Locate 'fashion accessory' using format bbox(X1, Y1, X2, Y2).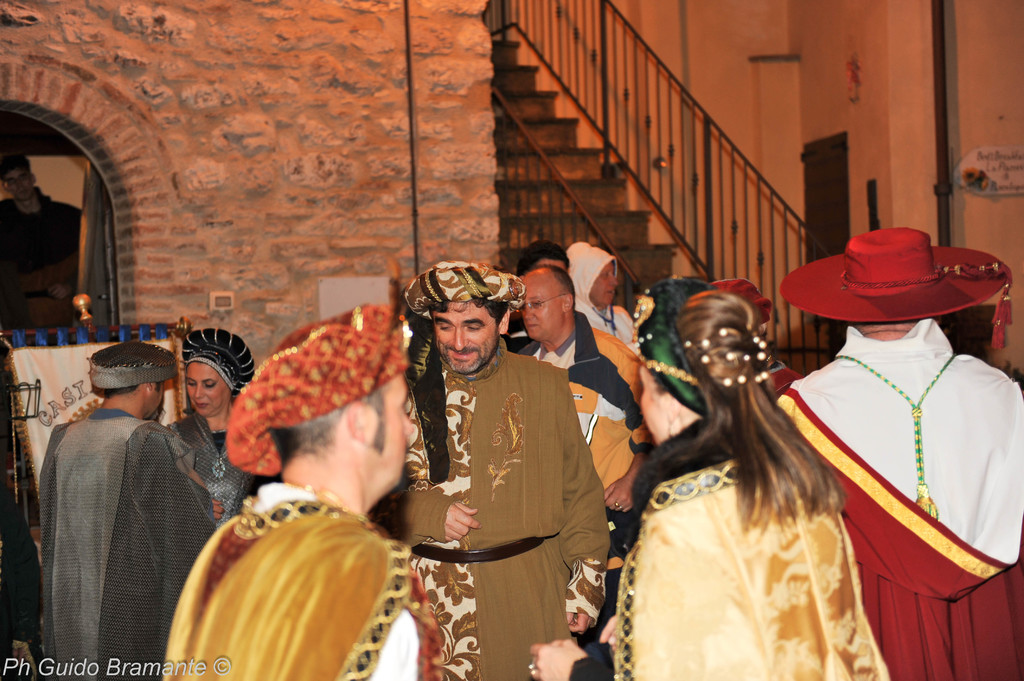
bbox(406, 260, 523, 476).
